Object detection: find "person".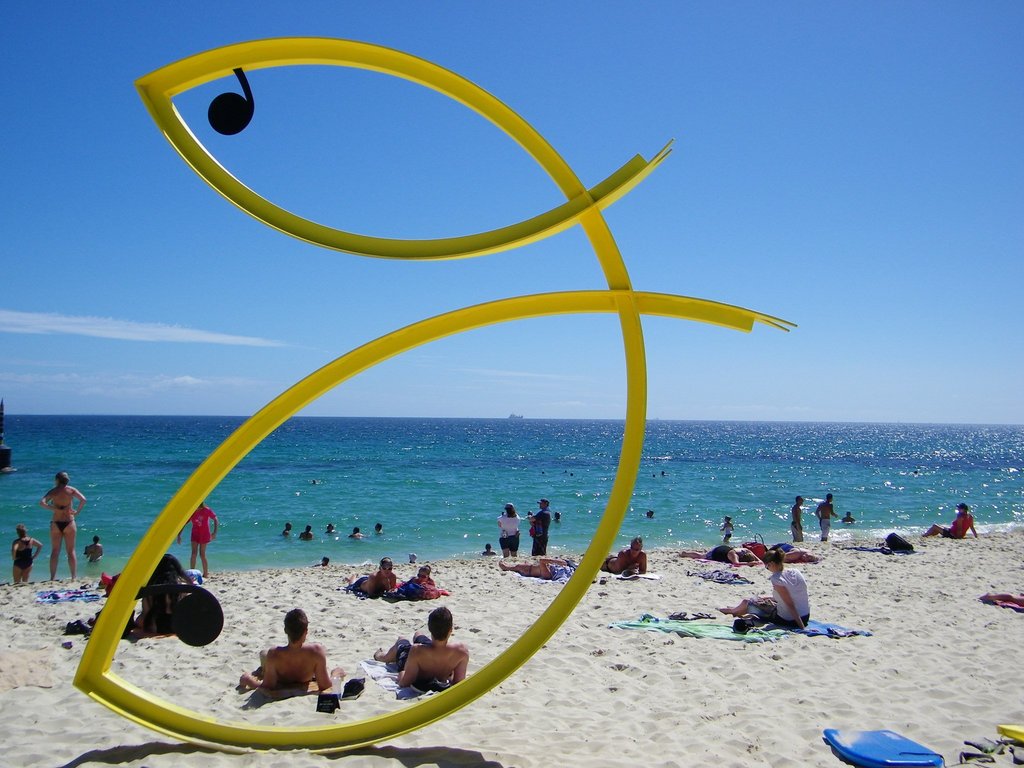
342/550/404/602.
